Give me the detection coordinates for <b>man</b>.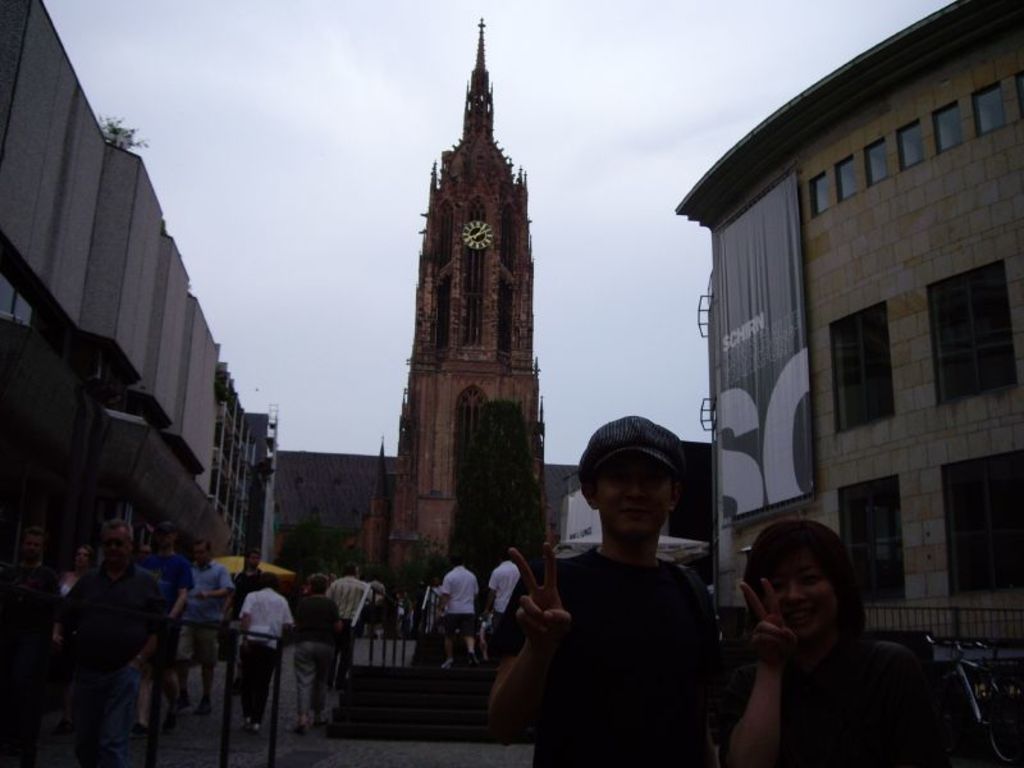
region(0, 525, 60, 703).
